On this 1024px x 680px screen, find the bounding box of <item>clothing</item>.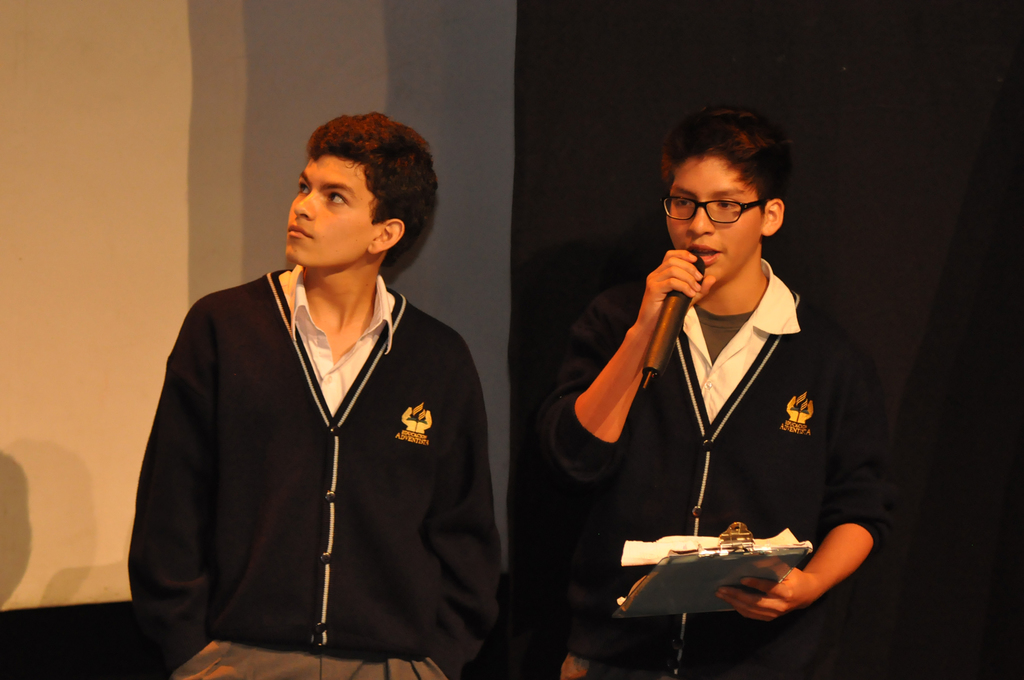
Bounding box: box(140, 262, 502, 679).
